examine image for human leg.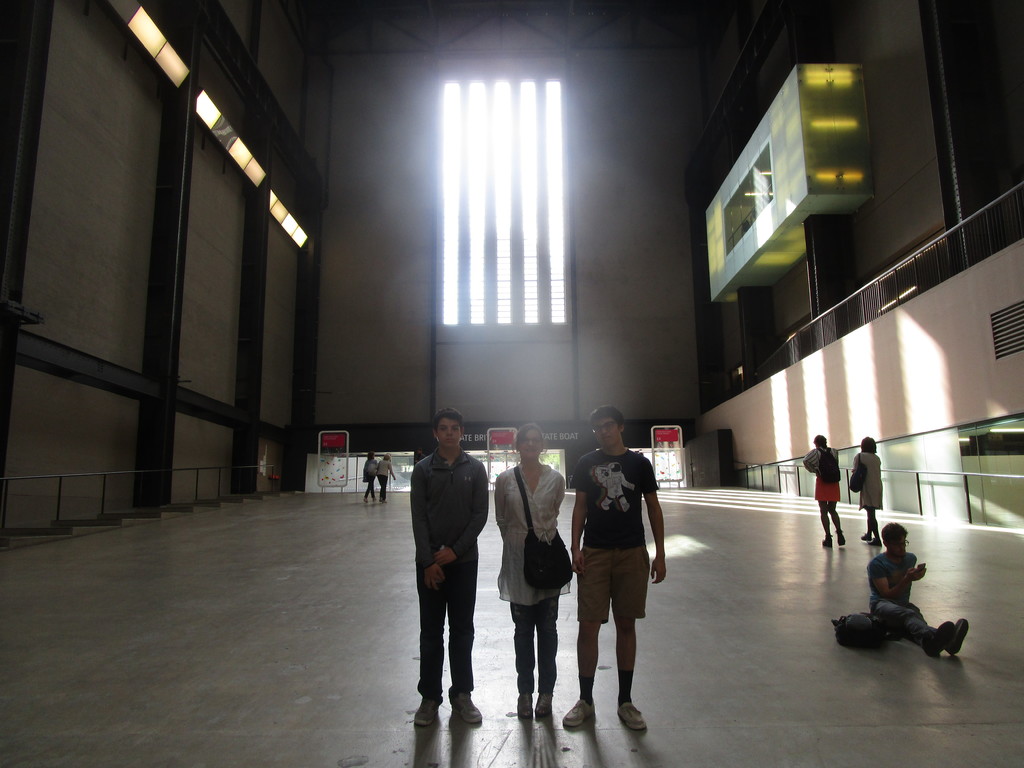
Examination result: [x1=615, y1=551, x2=651, y2=732].
